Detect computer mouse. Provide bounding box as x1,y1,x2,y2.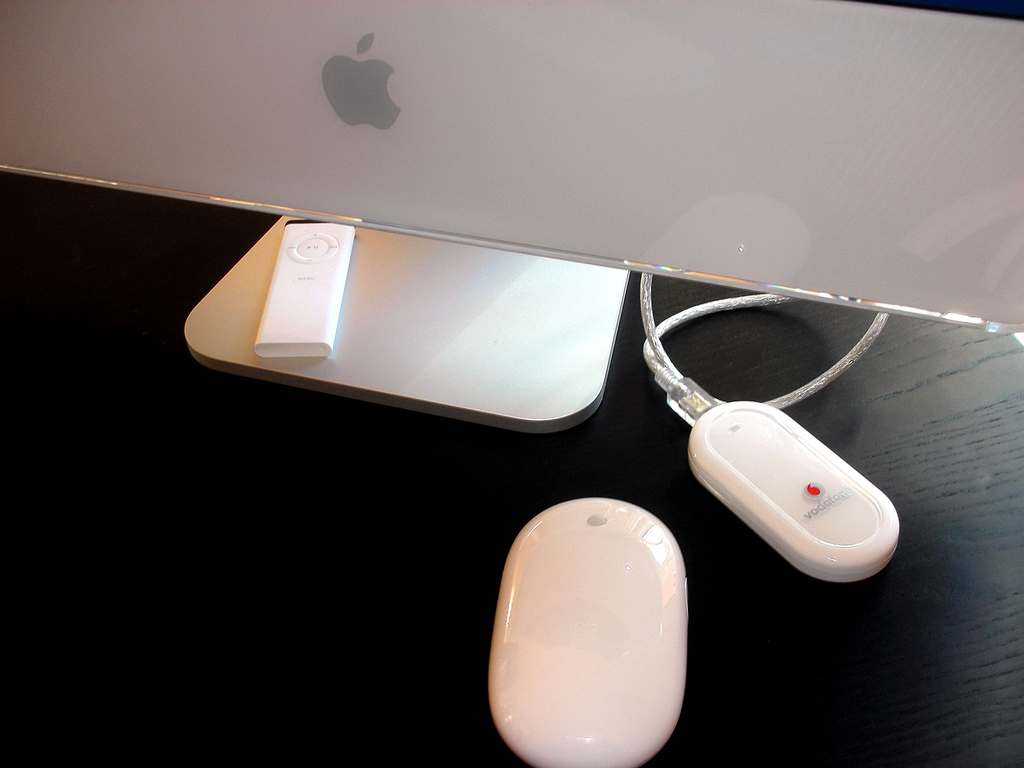
484,493,689,766.
